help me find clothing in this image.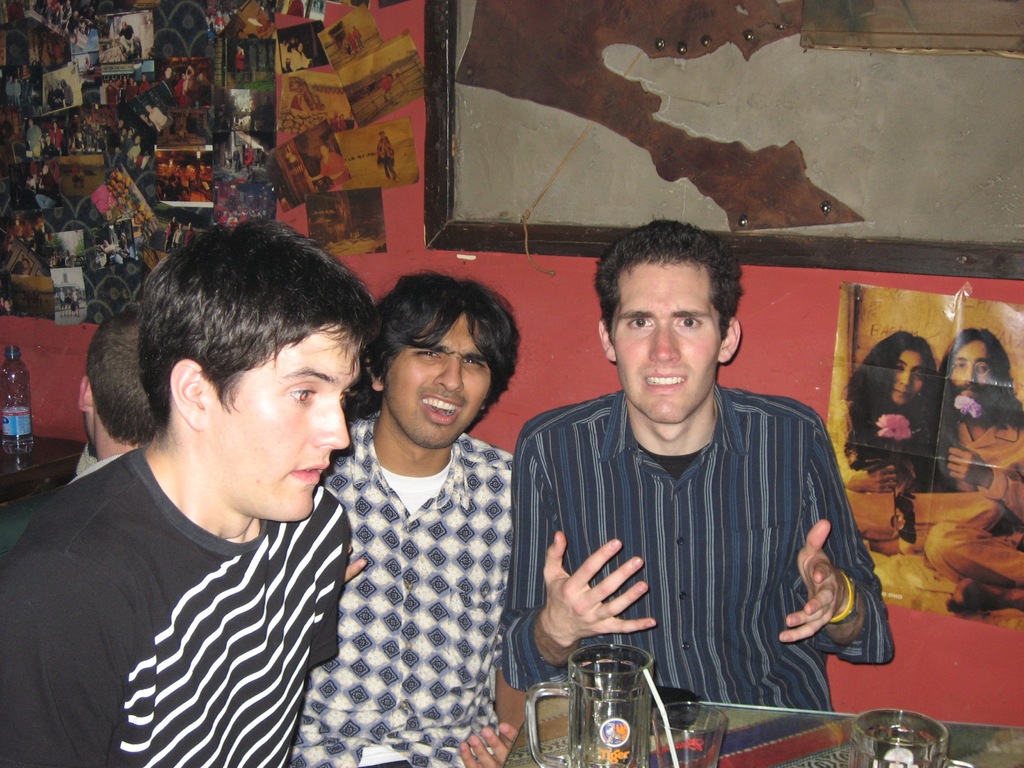
Found it: Rect(15, 81, 22, 106).
